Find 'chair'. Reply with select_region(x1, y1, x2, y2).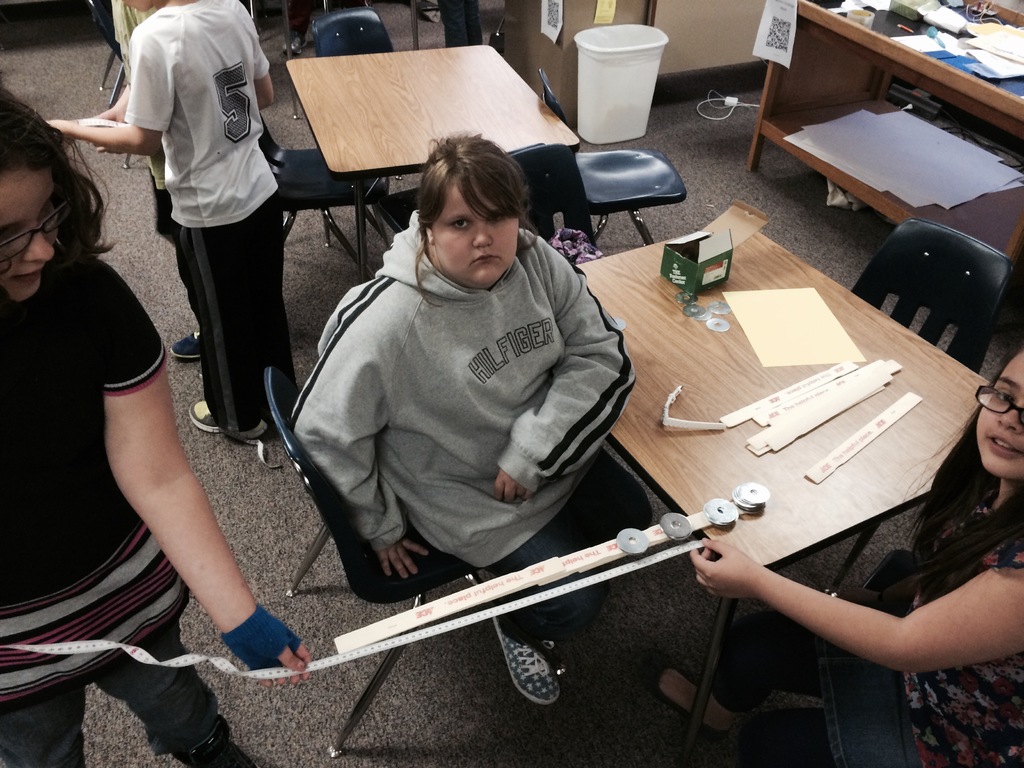
select_region(86, 0, 138, 169).
